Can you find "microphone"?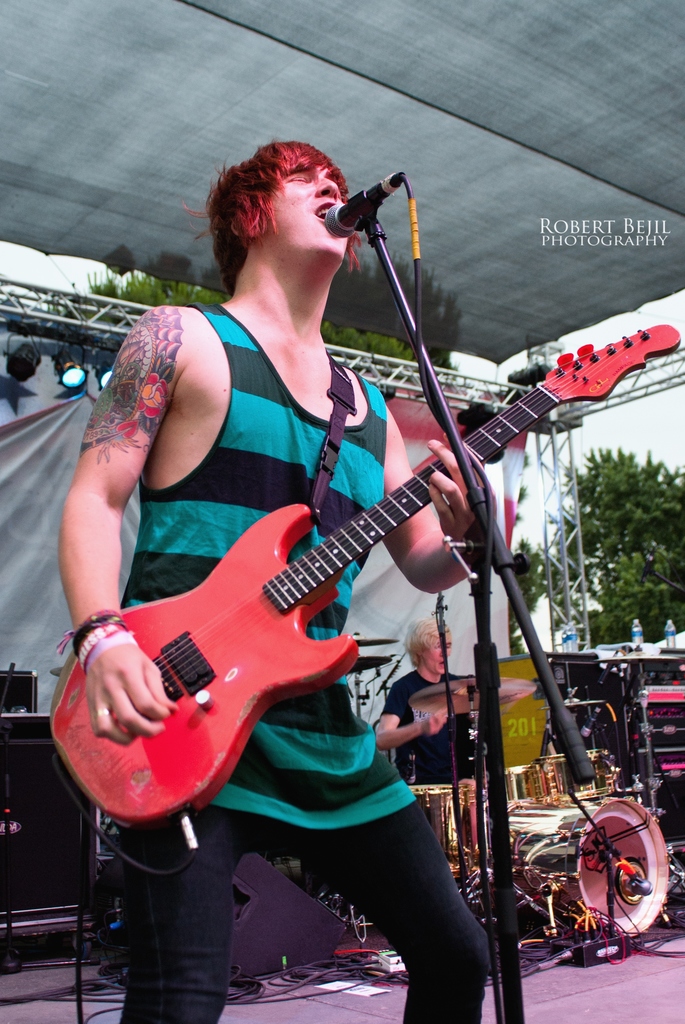
Yes, bounding box: [316,169,423,236].
